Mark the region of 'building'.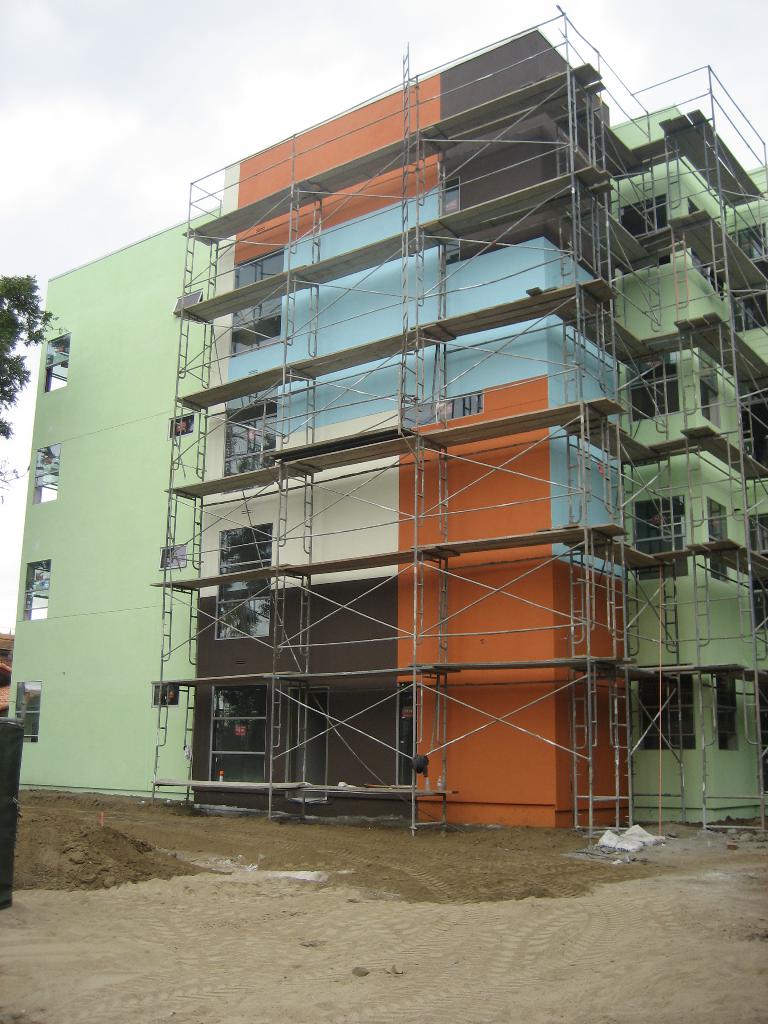
Region: left=8, top=6, right=767, bottom=829.
